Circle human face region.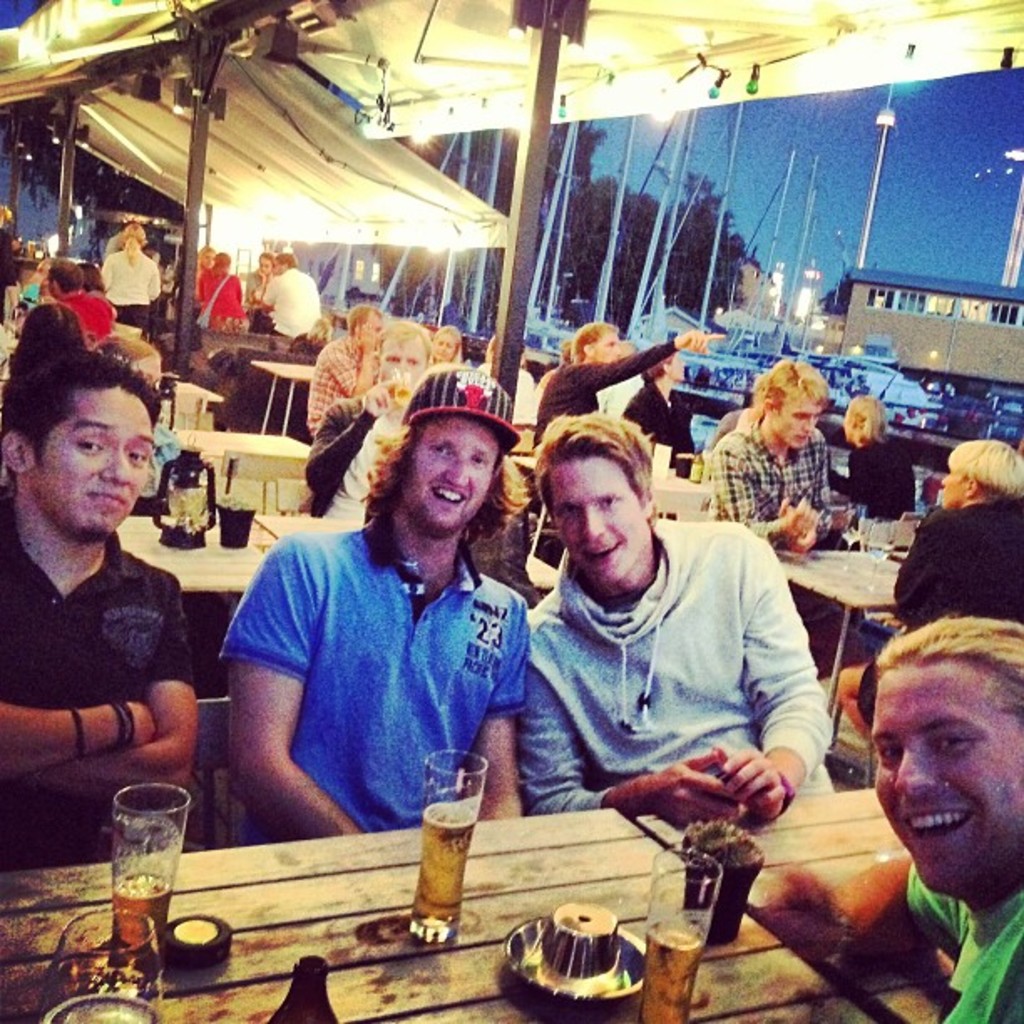
Region: locate(870, 663, 1022, 888).
